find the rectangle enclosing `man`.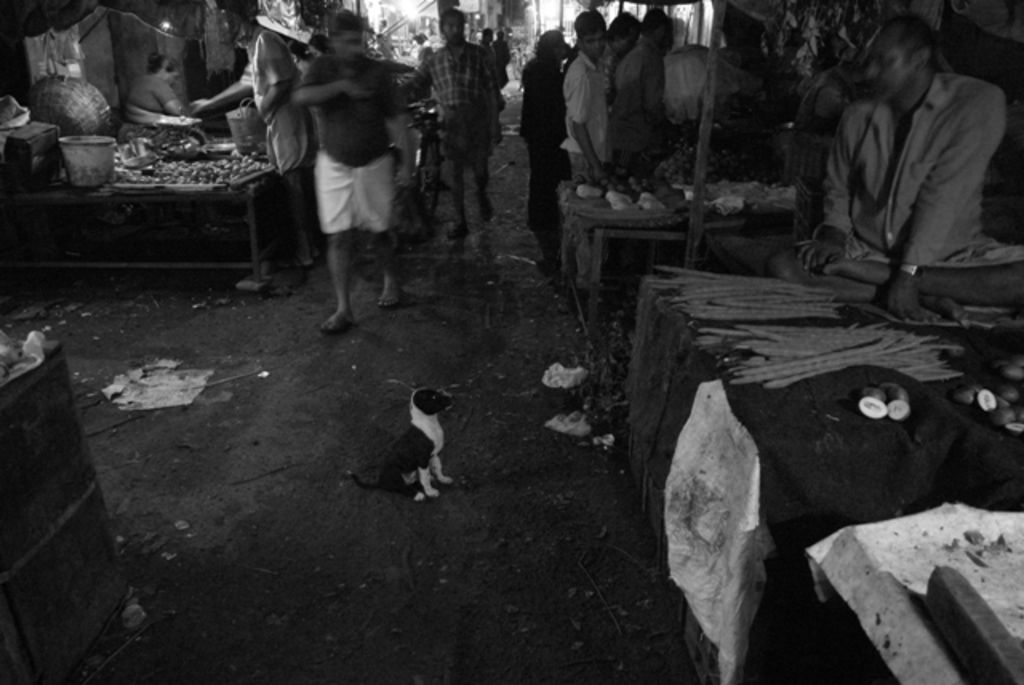
region(558, 8, 614, 294).
